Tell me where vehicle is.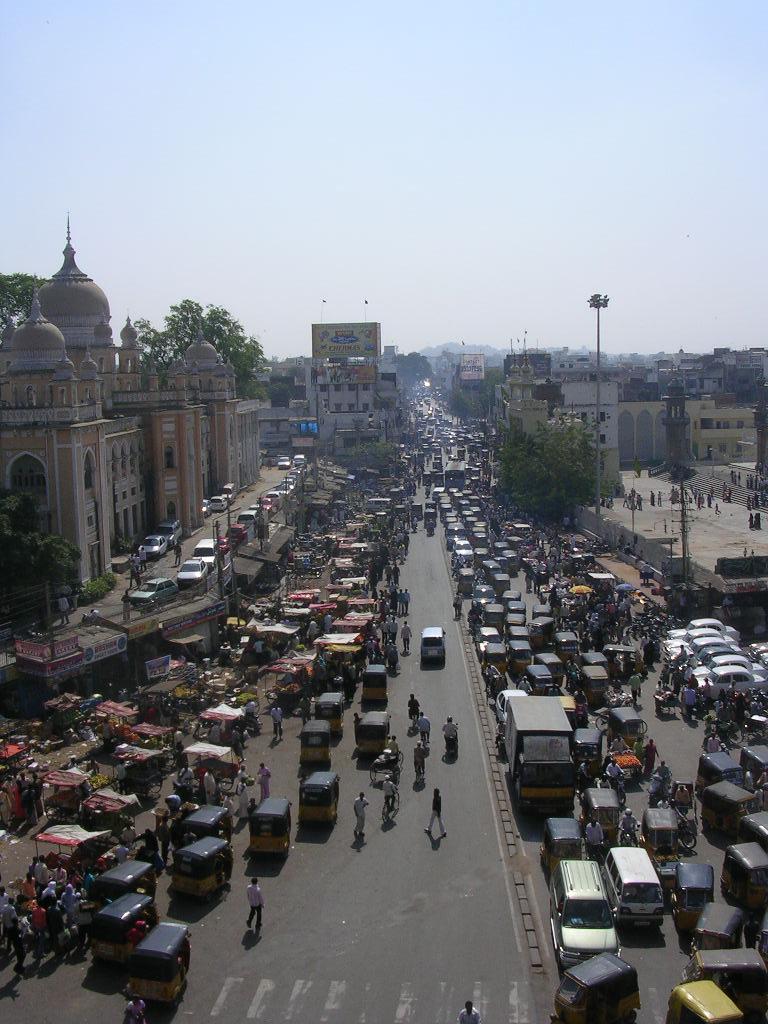
vehicle is at rect(547, 948, 648, 1023).
